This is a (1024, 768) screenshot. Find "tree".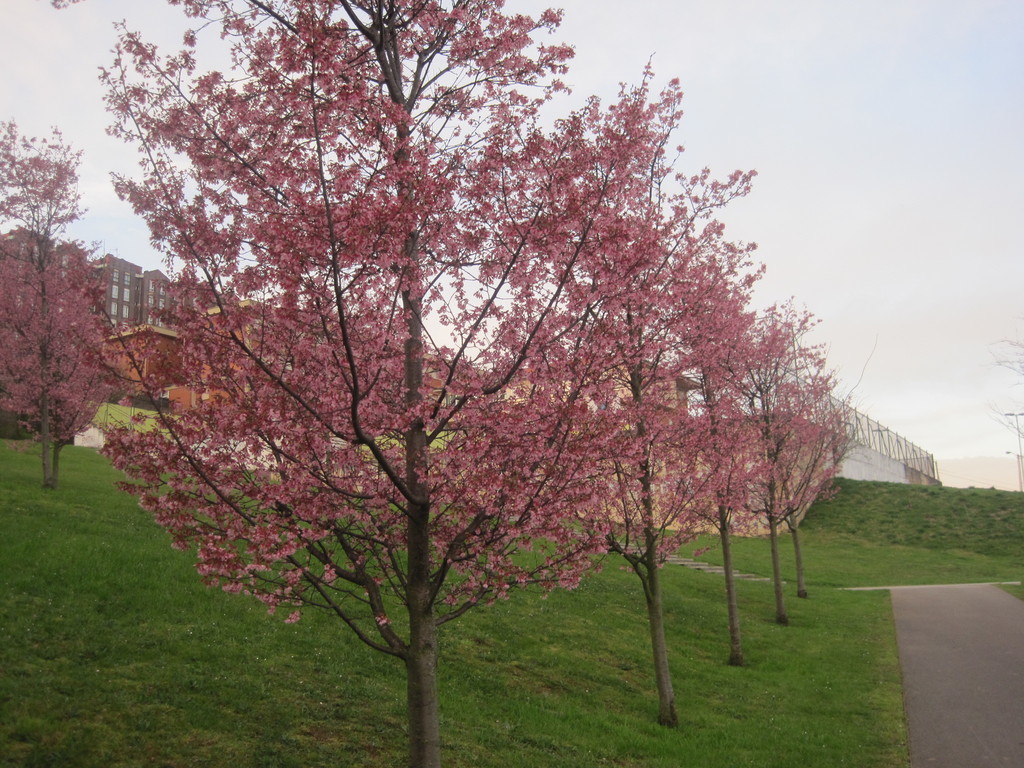
Bounding box: left=707, top=301, right=857, bottom=601.
